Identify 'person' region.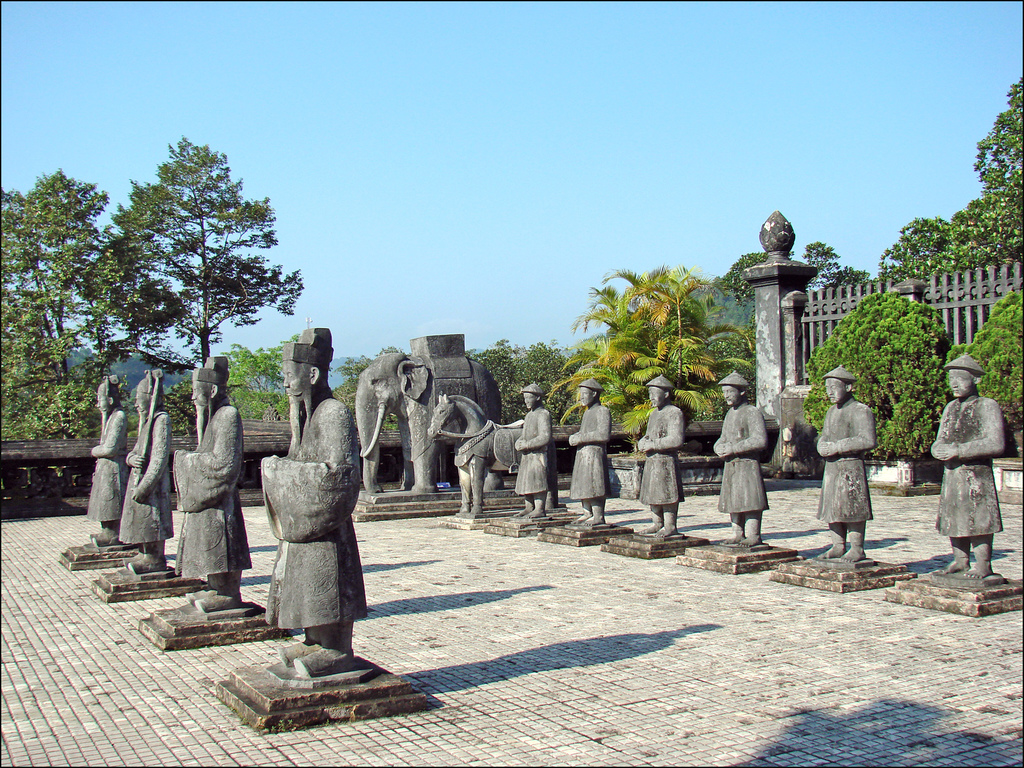
Region: 566:378:616:525.
